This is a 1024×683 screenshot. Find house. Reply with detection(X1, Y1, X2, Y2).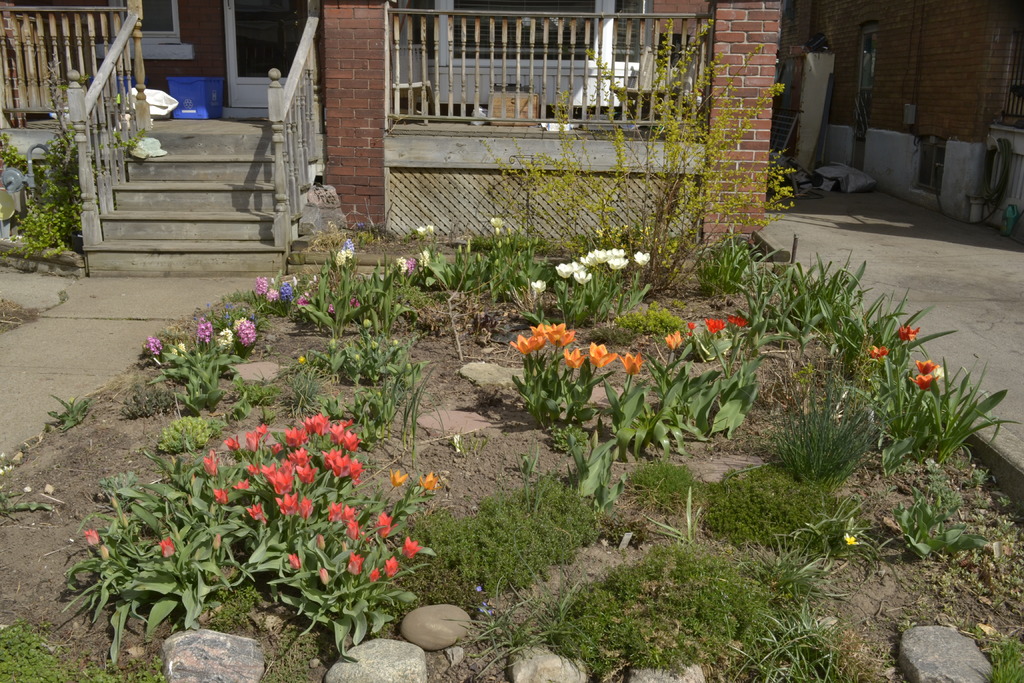
detection(0, 0, 781, 279).
